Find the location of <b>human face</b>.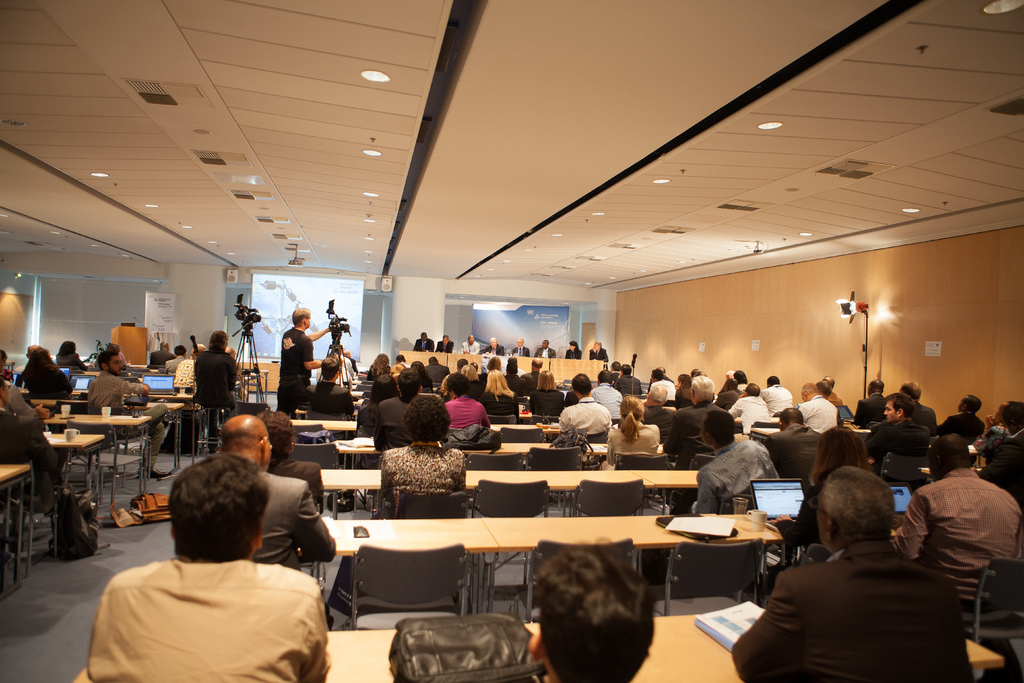
Location: bbox=(885, 403, 897, 425).
